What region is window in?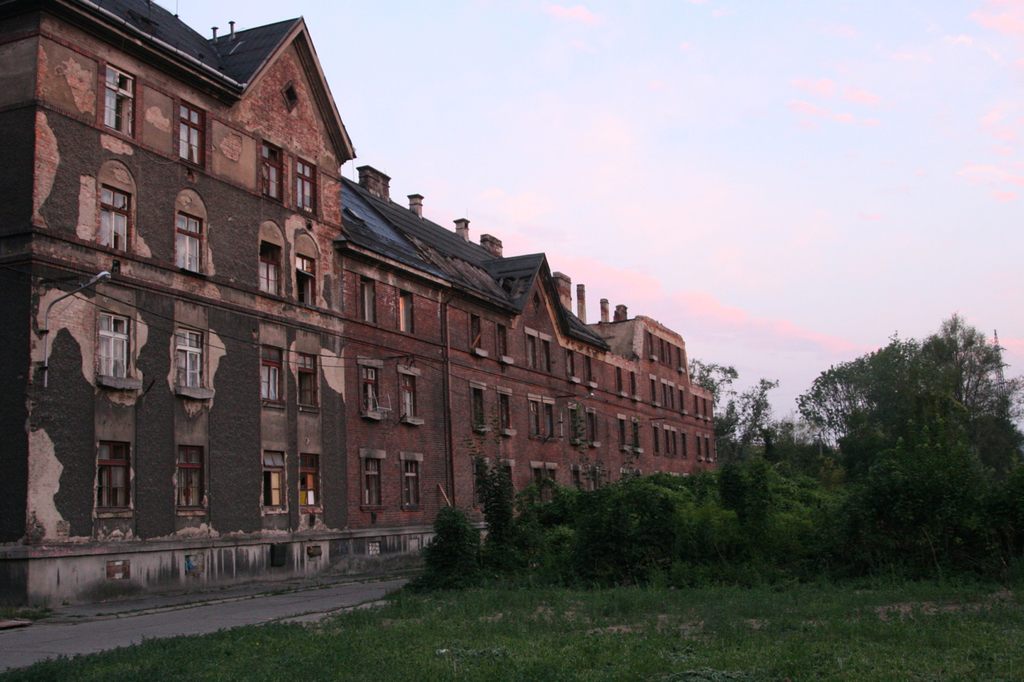
[362,277,377,319].
